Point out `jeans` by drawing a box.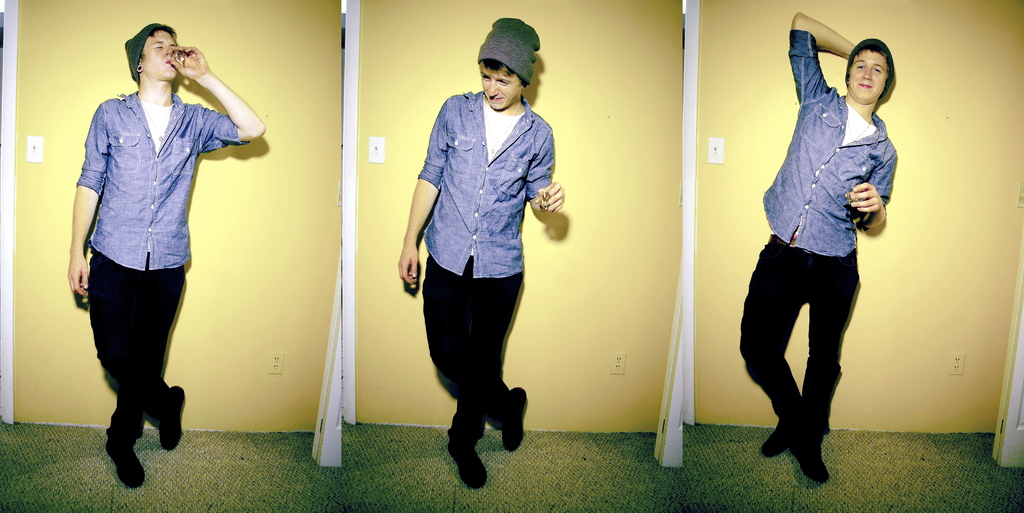
crop(92, 248, 189, 436).
